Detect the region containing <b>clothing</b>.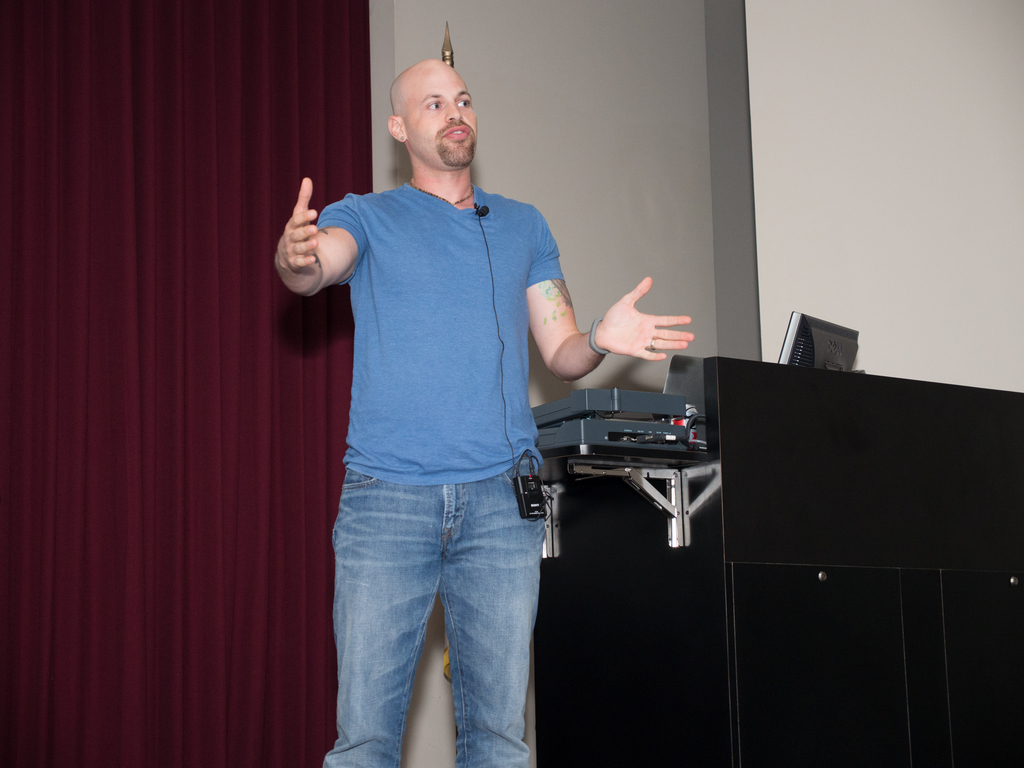
(318, 465, 546, 767).
